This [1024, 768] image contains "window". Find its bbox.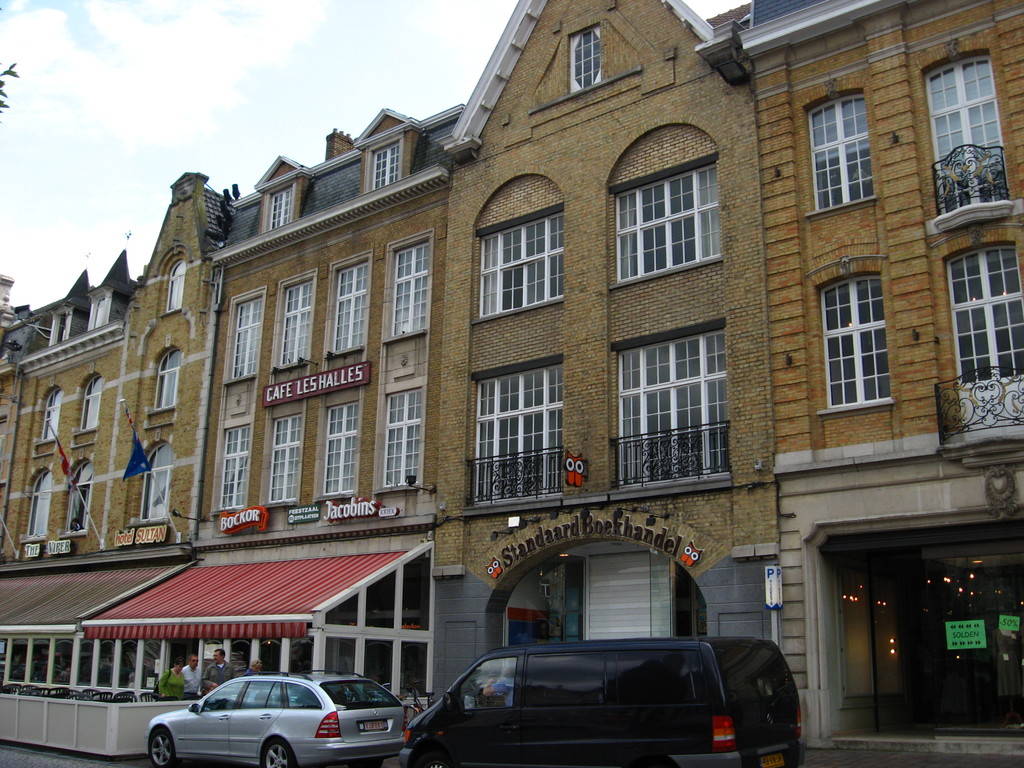
613,163,721,278.
